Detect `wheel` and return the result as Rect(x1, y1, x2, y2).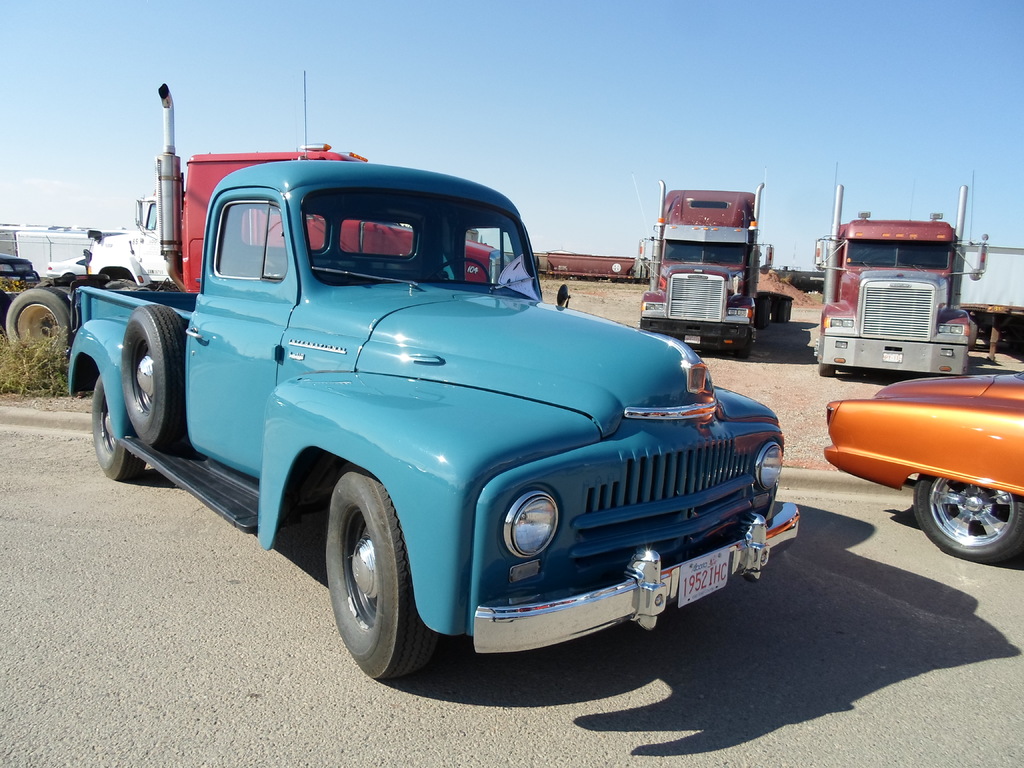
Rect(5, 287, 75, 352).
